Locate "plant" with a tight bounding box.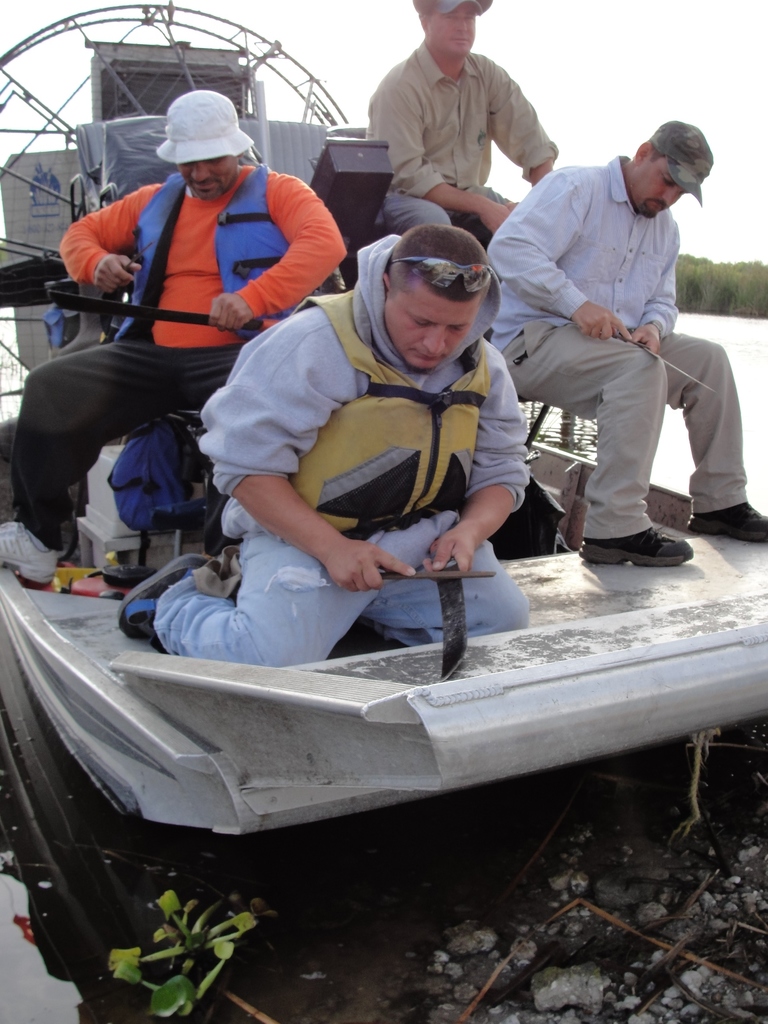
box=[108, 876, 258, 1021].
